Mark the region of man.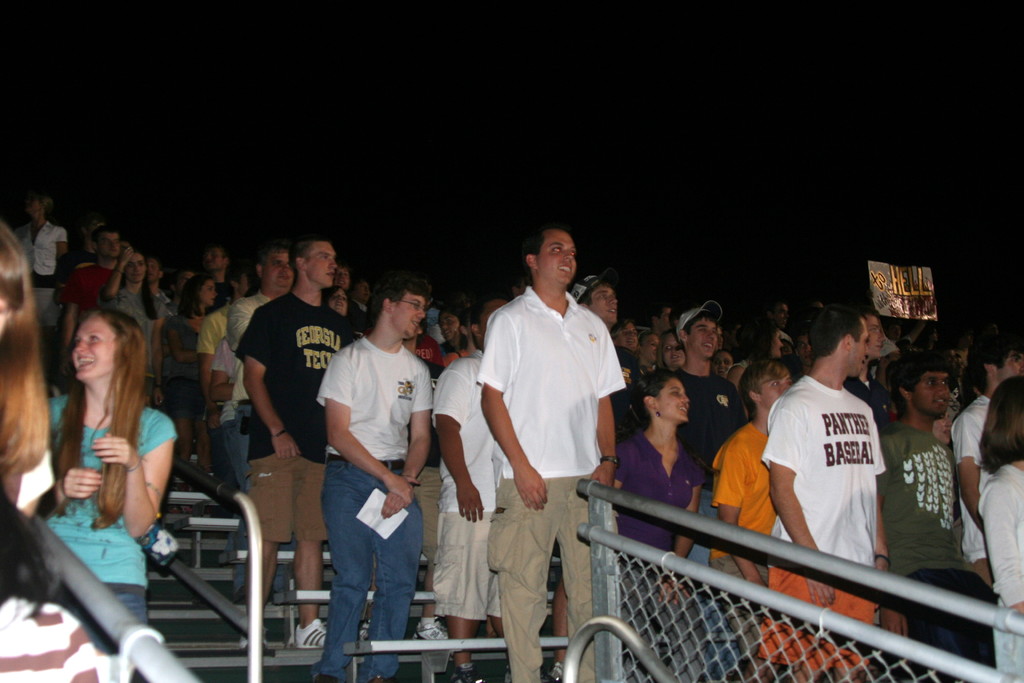
Region: bbox=(235, 236, 353, 646).
